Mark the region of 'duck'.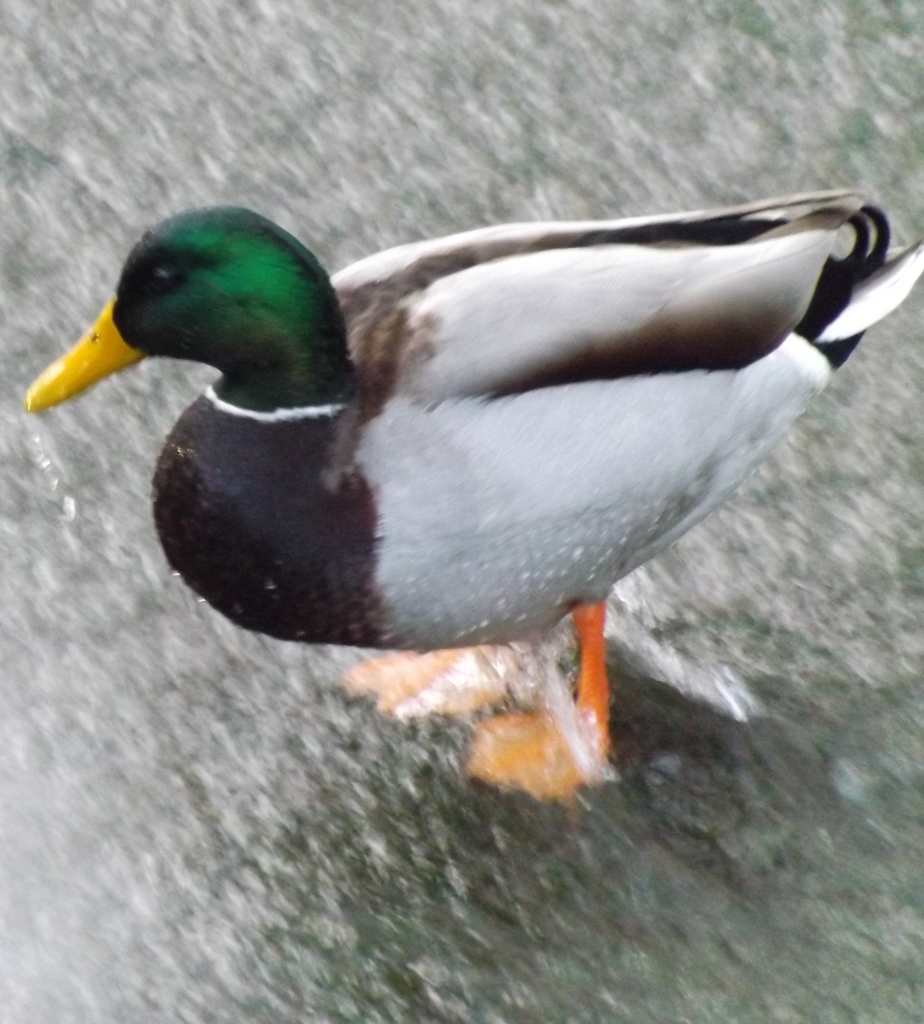
Region: crop(0, 173, 922, 797).
